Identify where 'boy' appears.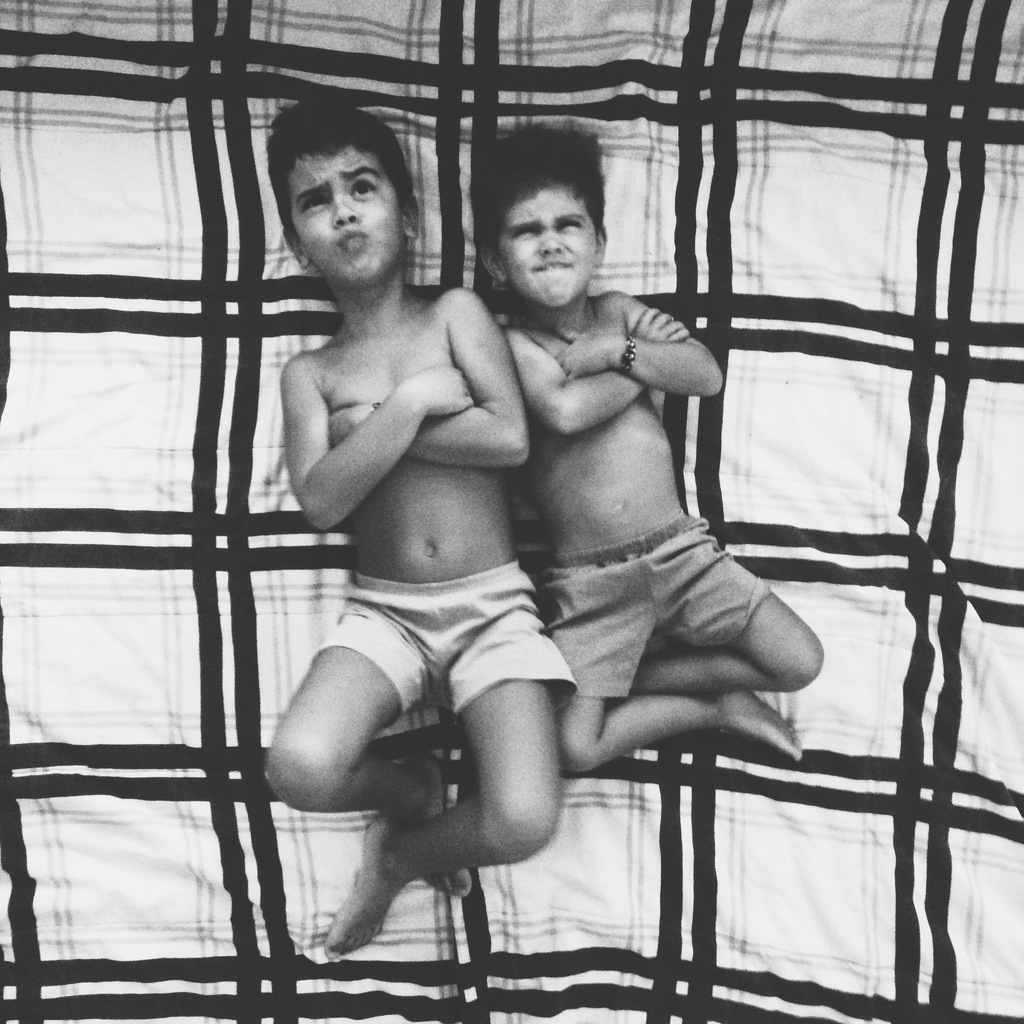
Appears at x1=472 y1=120 x2=823 y2=778.
